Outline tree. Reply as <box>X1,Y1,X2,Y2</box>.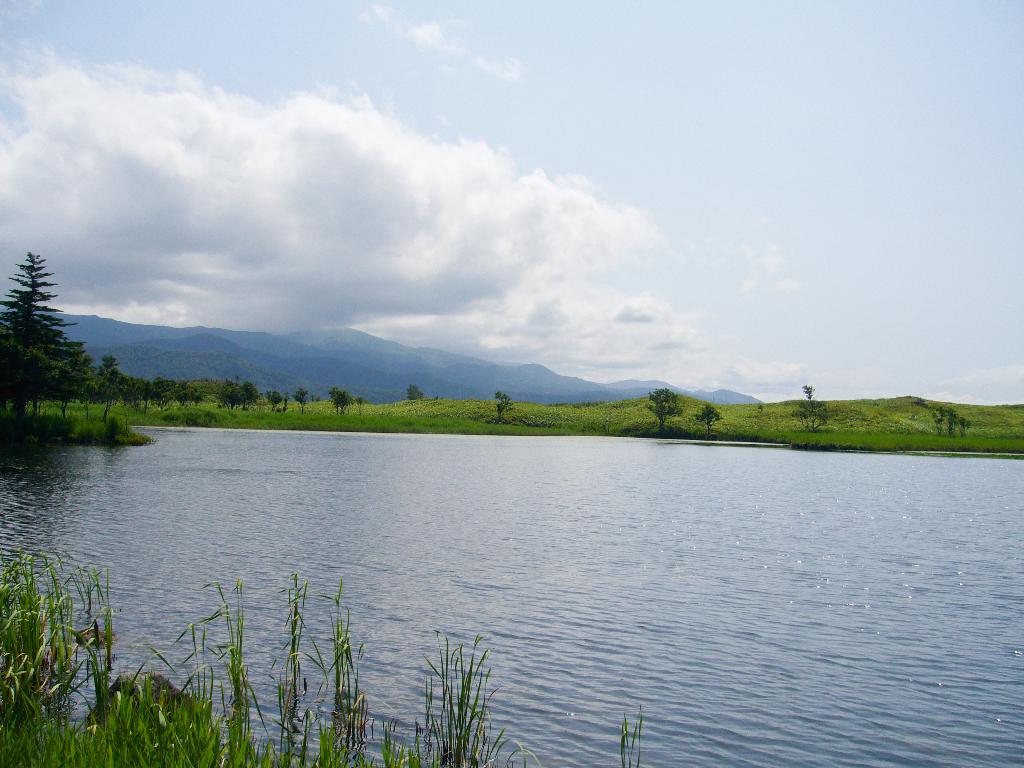
<box>694,399,726,440</box>.
